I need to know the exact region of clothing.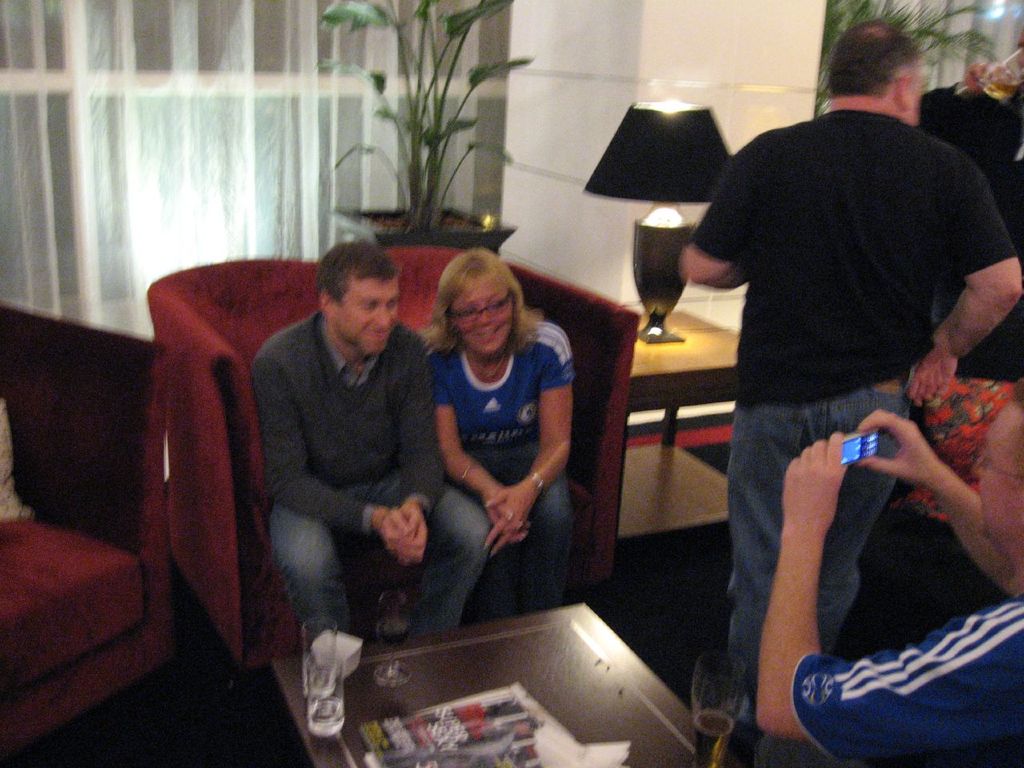
Region: <region>782, 573, 1023, 767</region>.
